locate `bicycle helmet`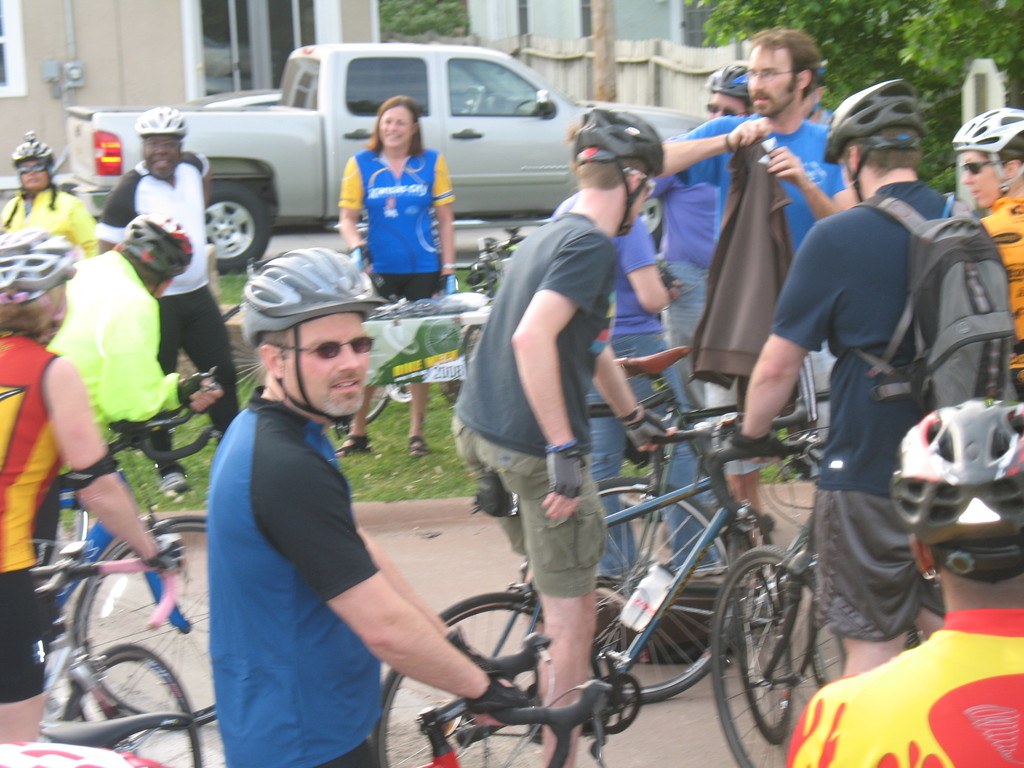
707/61/753/104
